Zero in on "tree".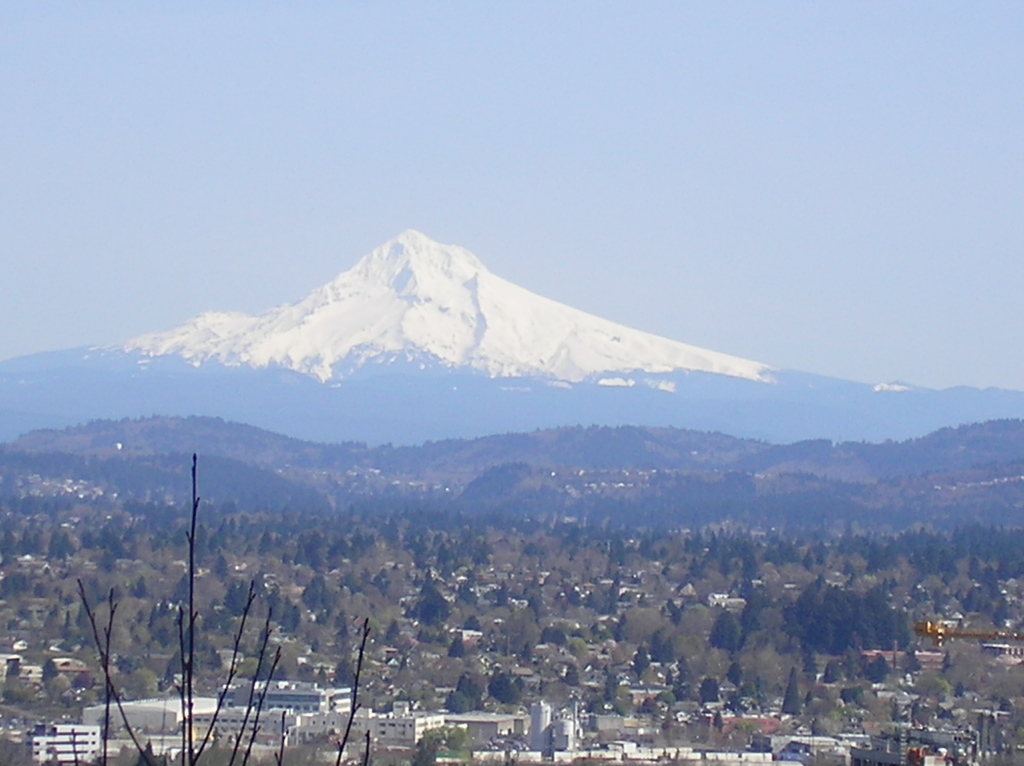
Zeroed in: [x1=744, y1=557, x2=760, y2=589].
